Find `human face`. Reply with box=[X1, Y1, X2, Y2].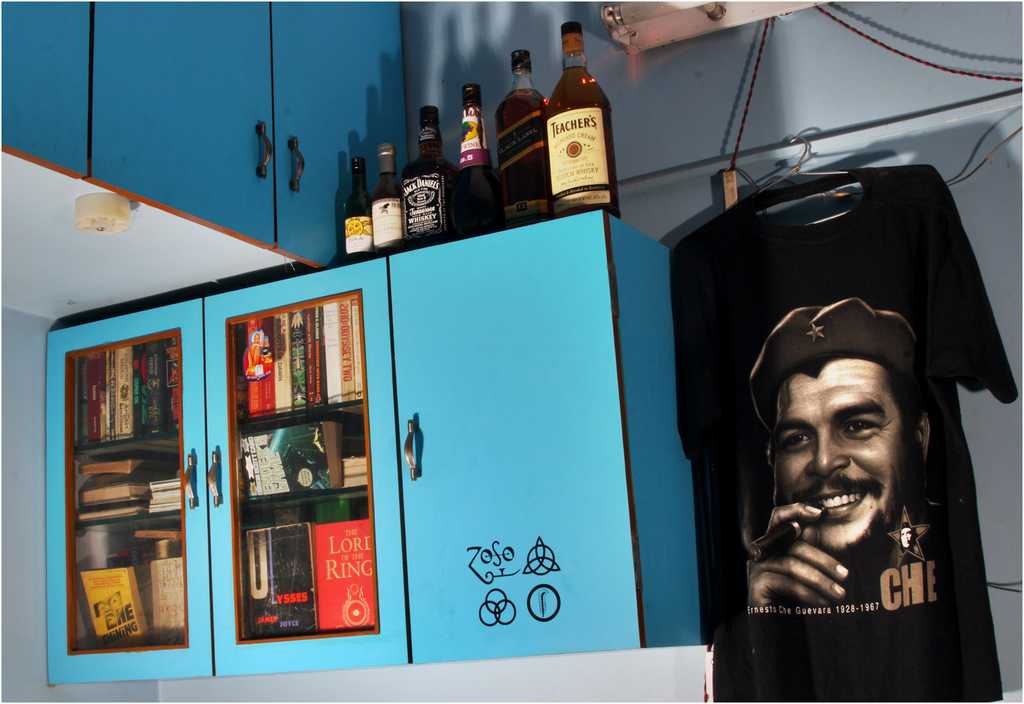
box=[777, 356, 919, 545].
